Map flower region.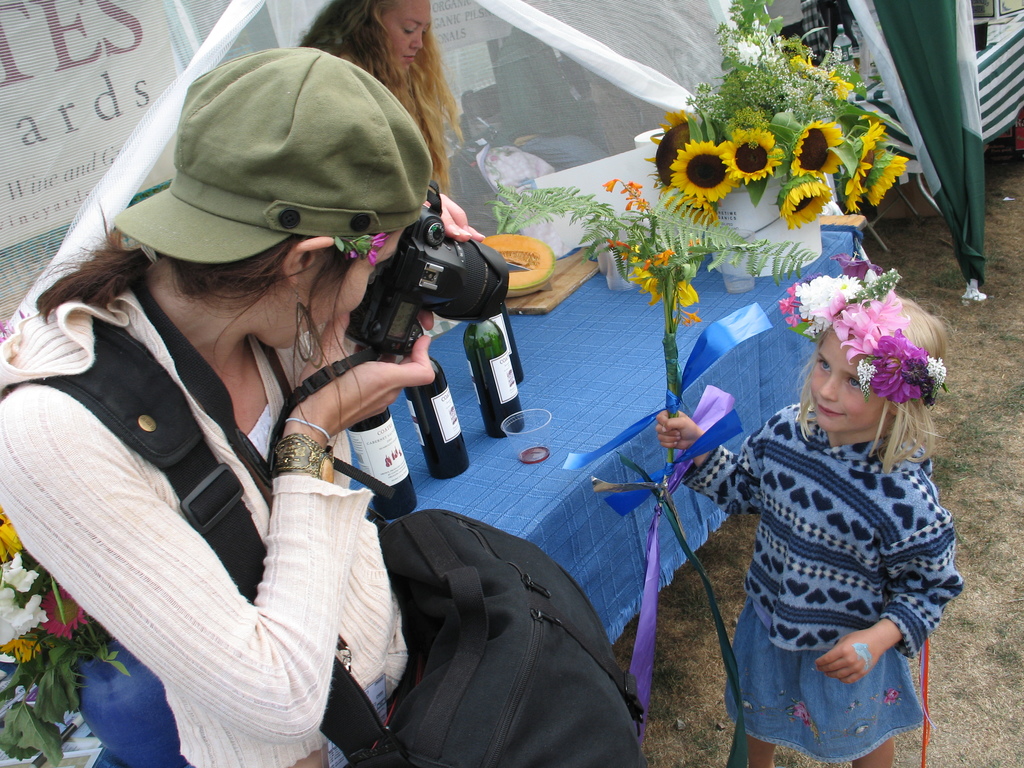
Mapped to (x1=844, y1=159, x2=878, y2=213).
